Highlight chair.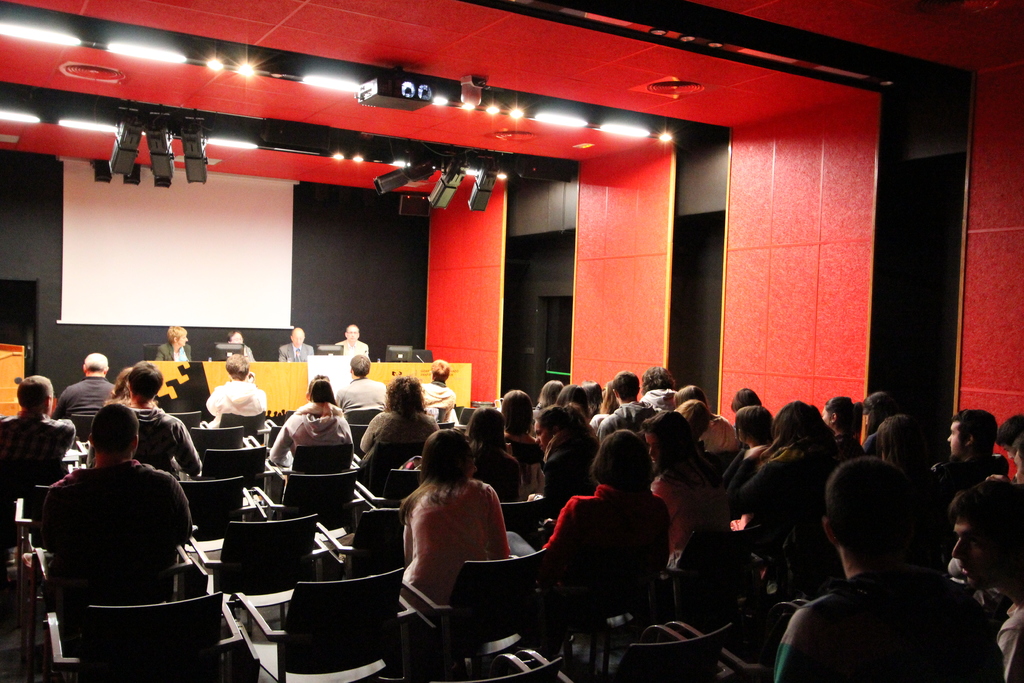
Highlighted region: [x1=9, y1=488, x2=186, y2=550].
